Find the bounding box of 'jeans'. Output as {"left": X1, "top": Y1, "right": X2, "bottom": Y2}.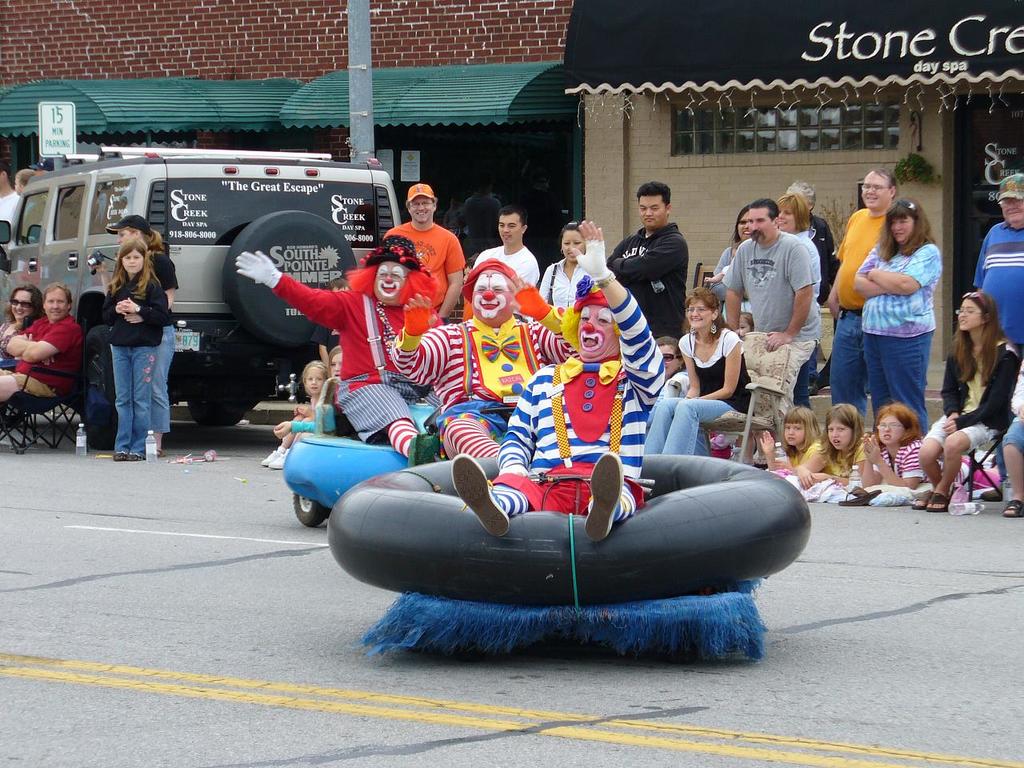
{"left": 829, "top": 306, "right": 870, "bottom": 423}.
